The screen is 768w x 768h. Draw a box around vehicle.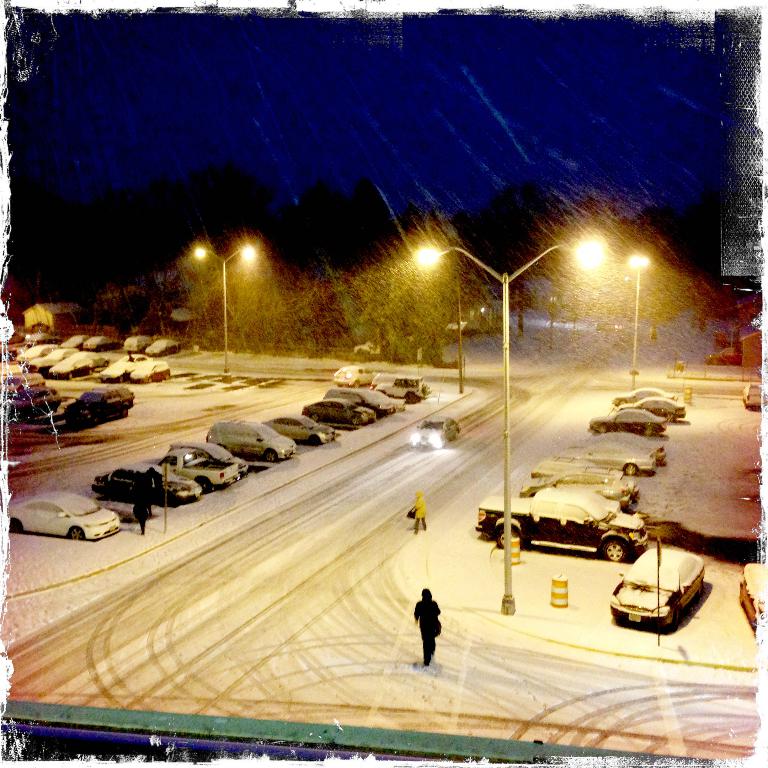
x1=735 y1=561 x2=764 y2=636.
